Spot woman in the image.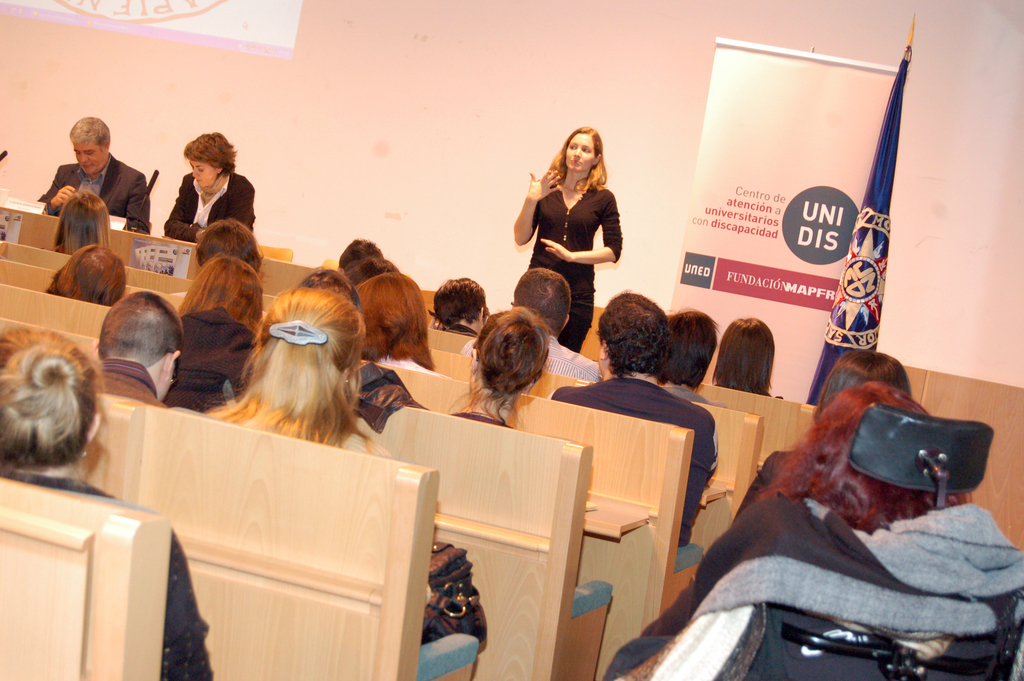
woman found at locate(710, 311, 778, 393).
